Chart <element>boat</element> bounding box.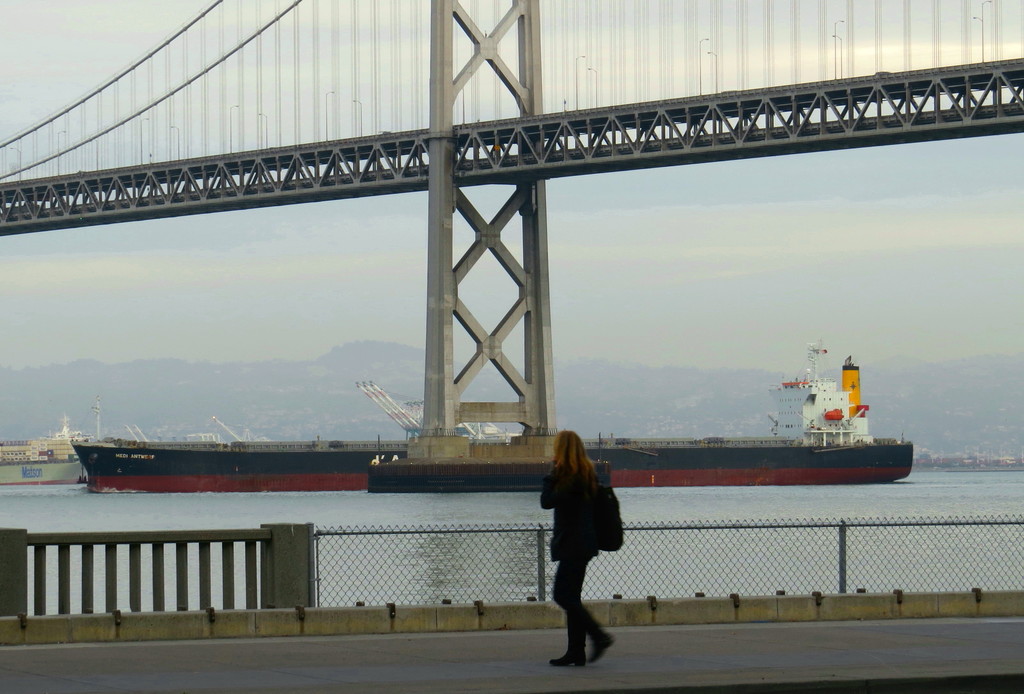
Charted: pyautogui.locateOnScreen(65, 343, 917, 517).
